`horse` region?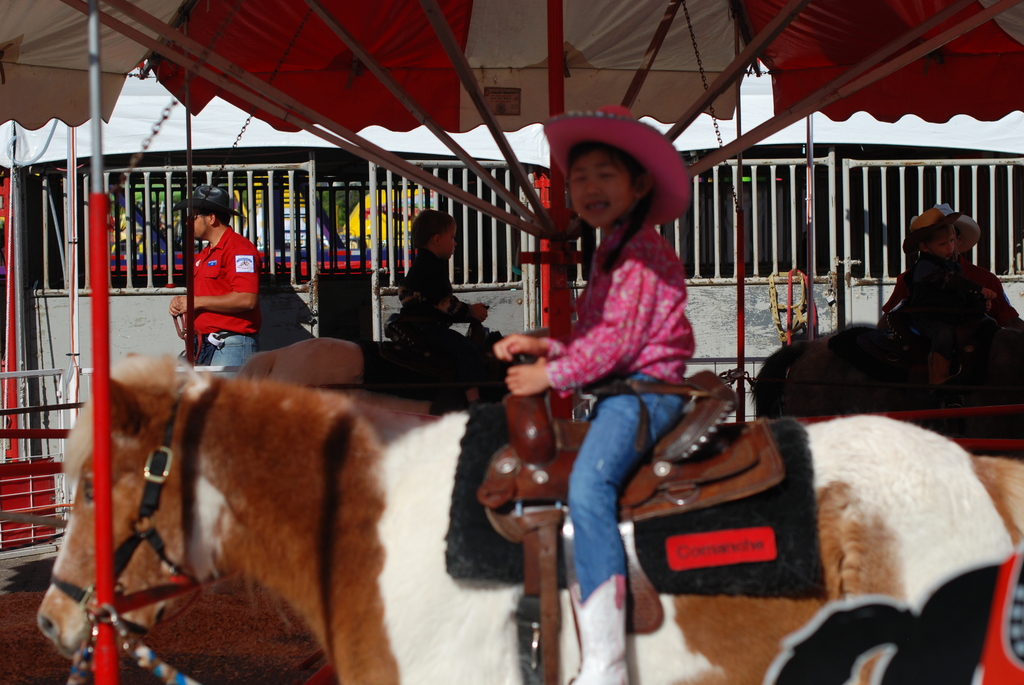
Rect(236, 336, 362, 391)
